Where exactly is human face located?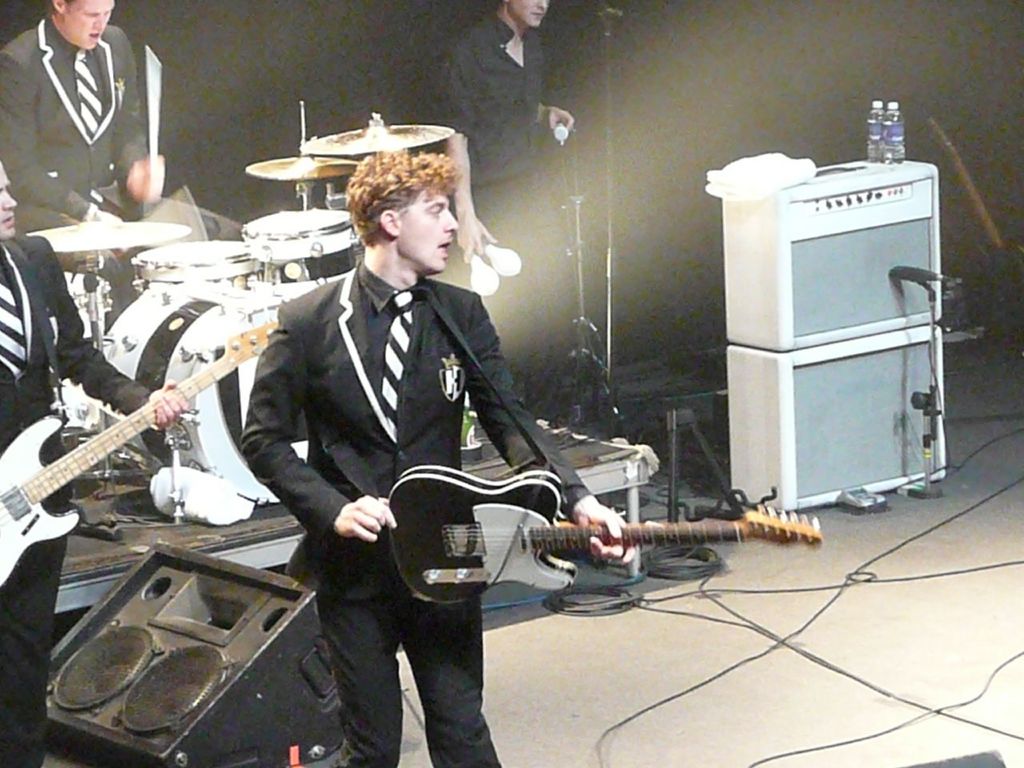
Its bounding box is {"left": 400, "top": 193, "right": 457, "bottom": 270}.
